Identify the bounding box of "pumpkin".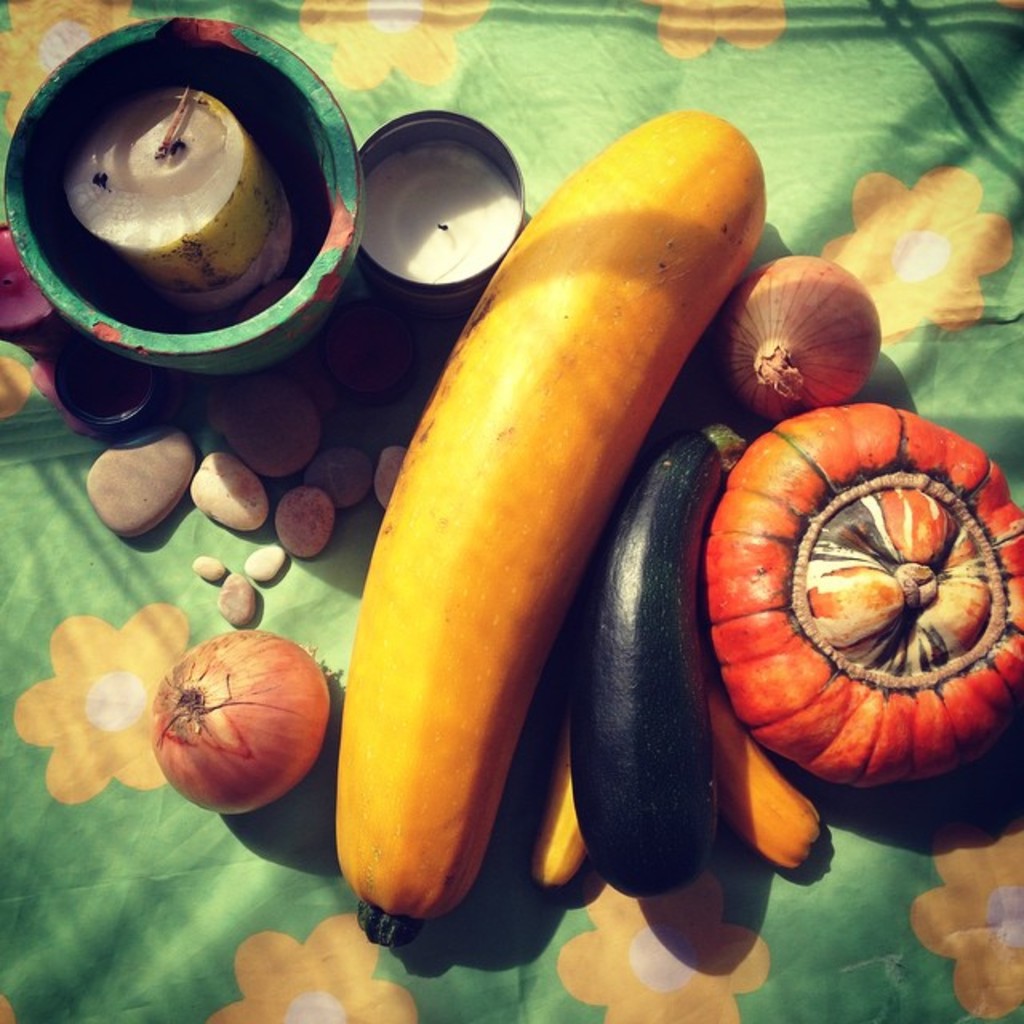
701,405,1022,782.
